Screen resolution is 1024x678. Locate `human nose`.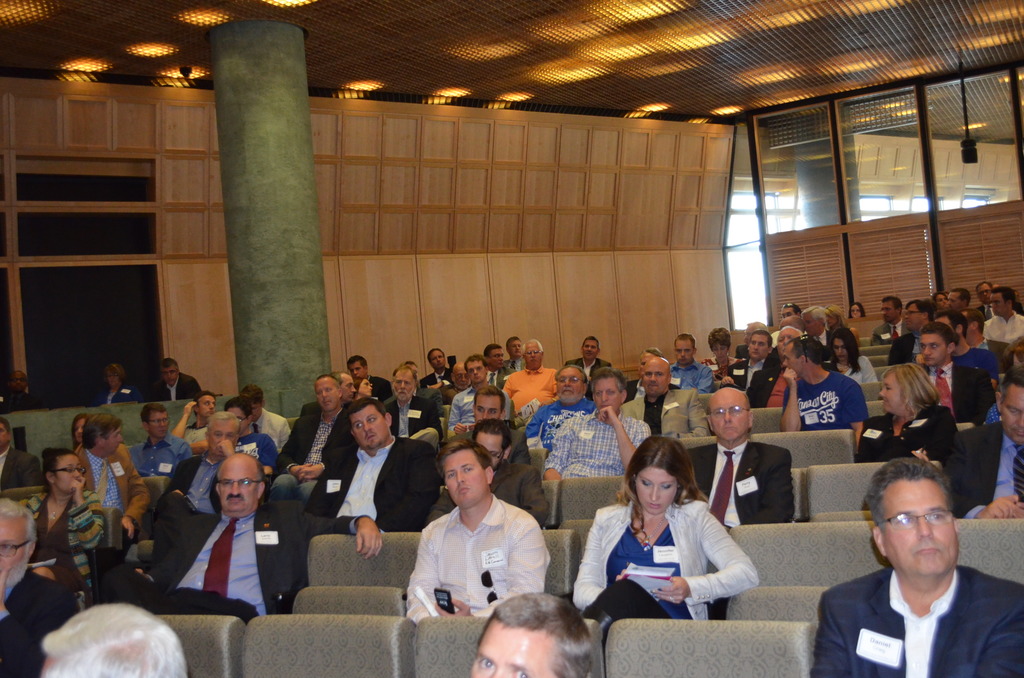
<region>915, 518, 932, 538</region>.
